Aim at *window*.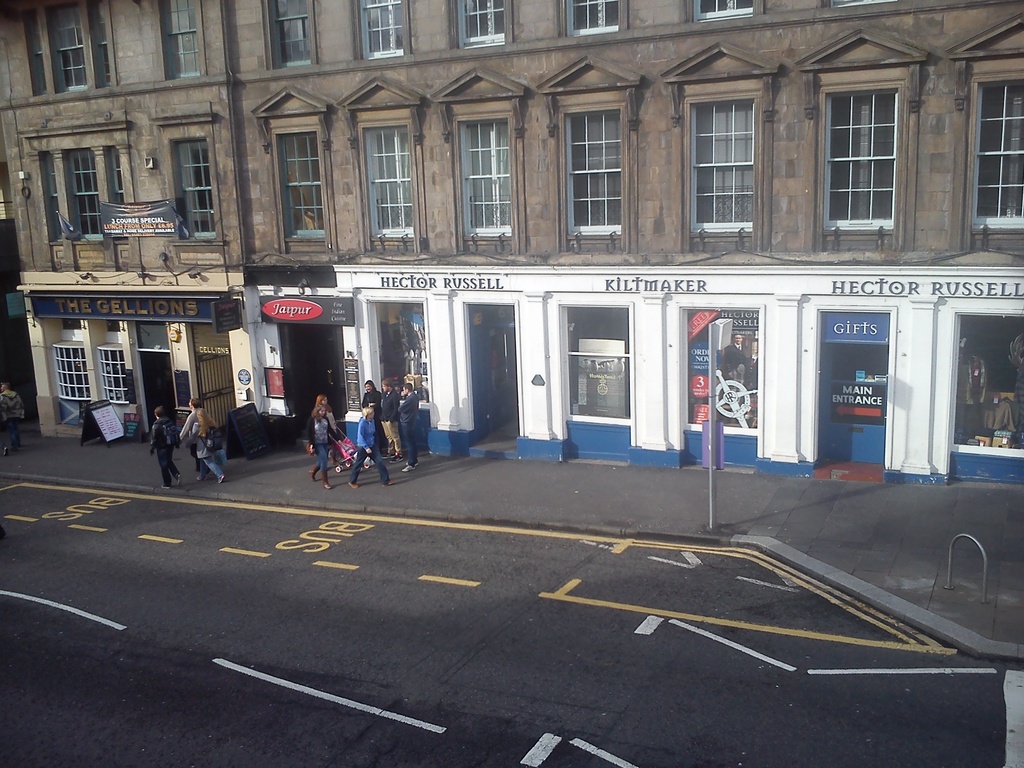
Aimed at <region>279, 131, 323, 234</region>.
